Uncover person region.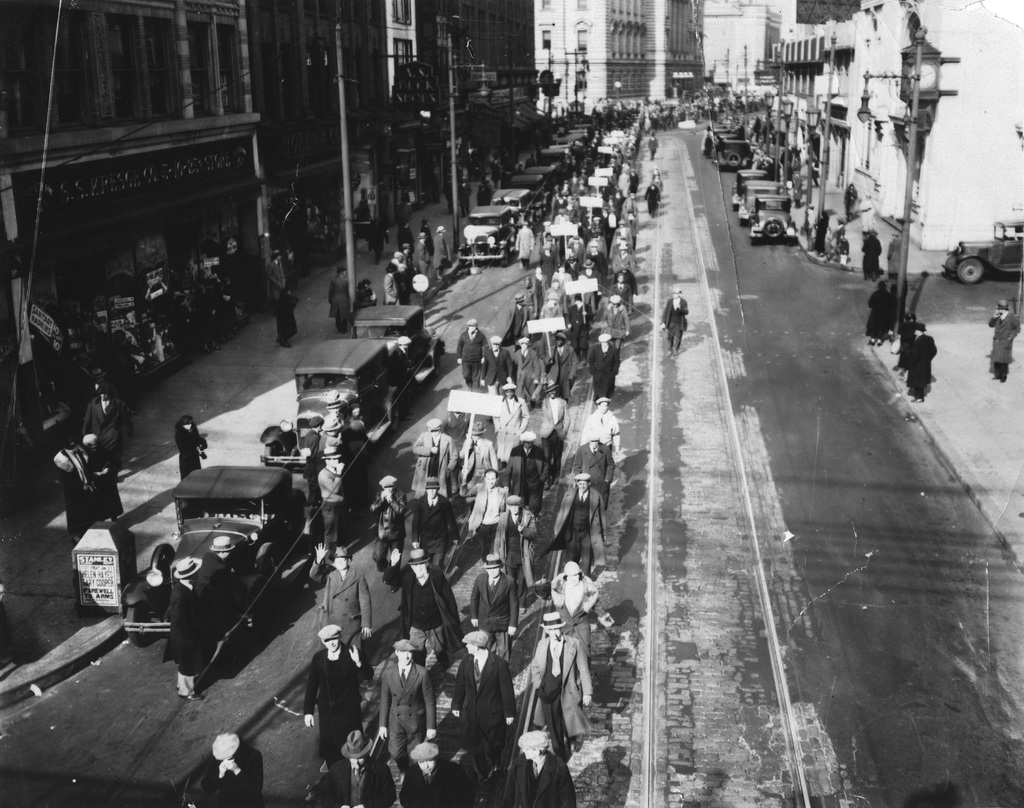
Uncovered: (left=409, top=416, right=459, bottom=500).
